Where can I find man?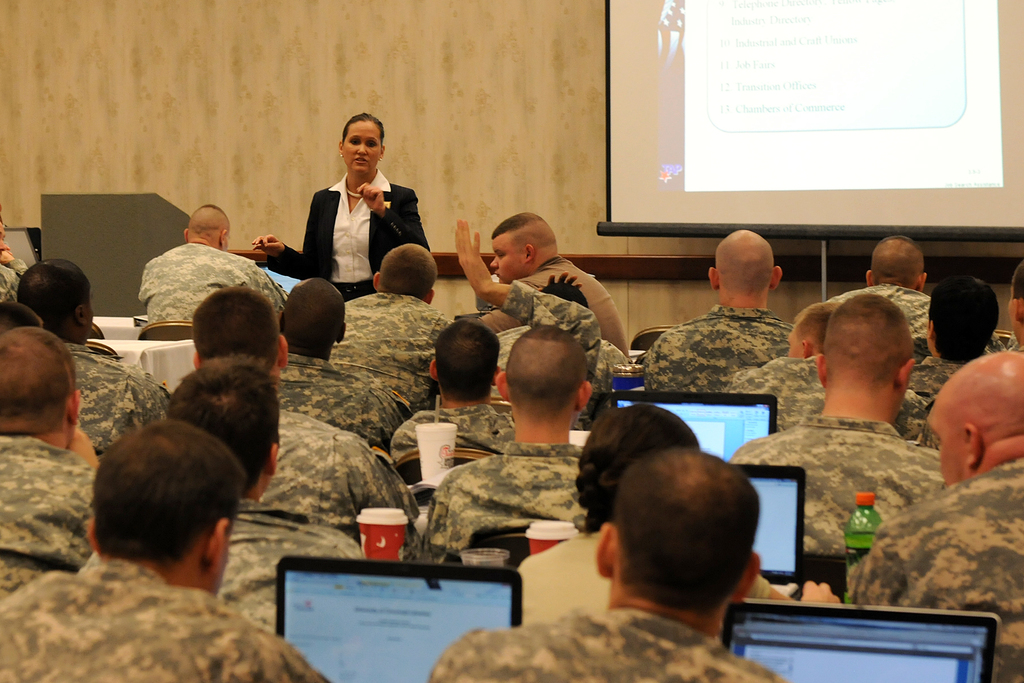
You can find it at box=[502, 400, 786, 627].
